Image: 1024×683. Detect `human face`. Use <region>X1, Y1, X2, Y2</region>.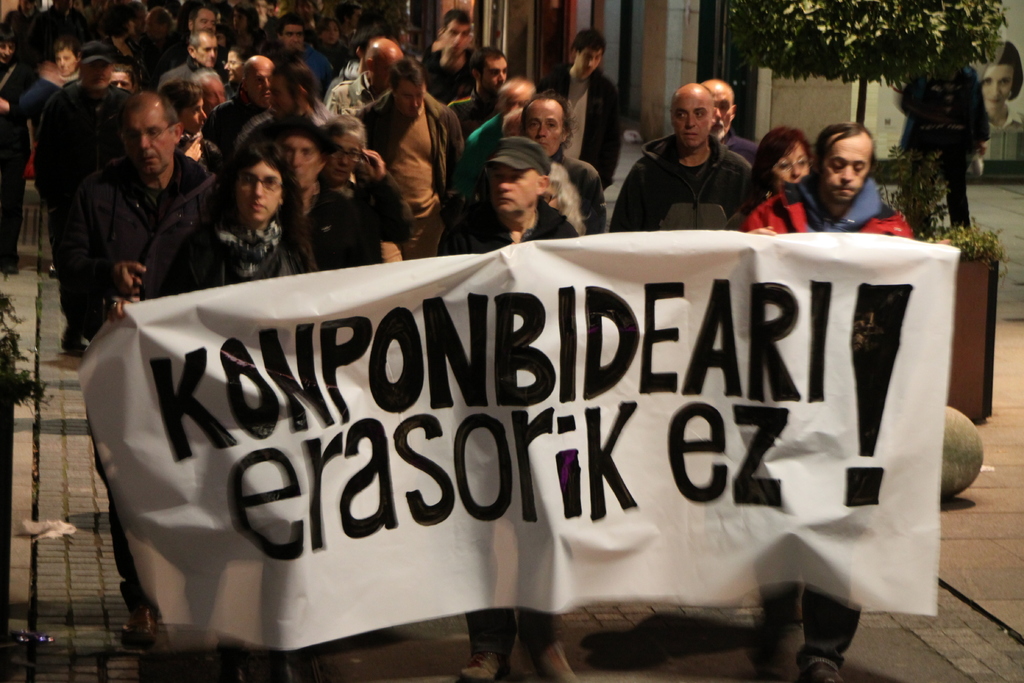
<region>446, 21, 472, 52</region>.
